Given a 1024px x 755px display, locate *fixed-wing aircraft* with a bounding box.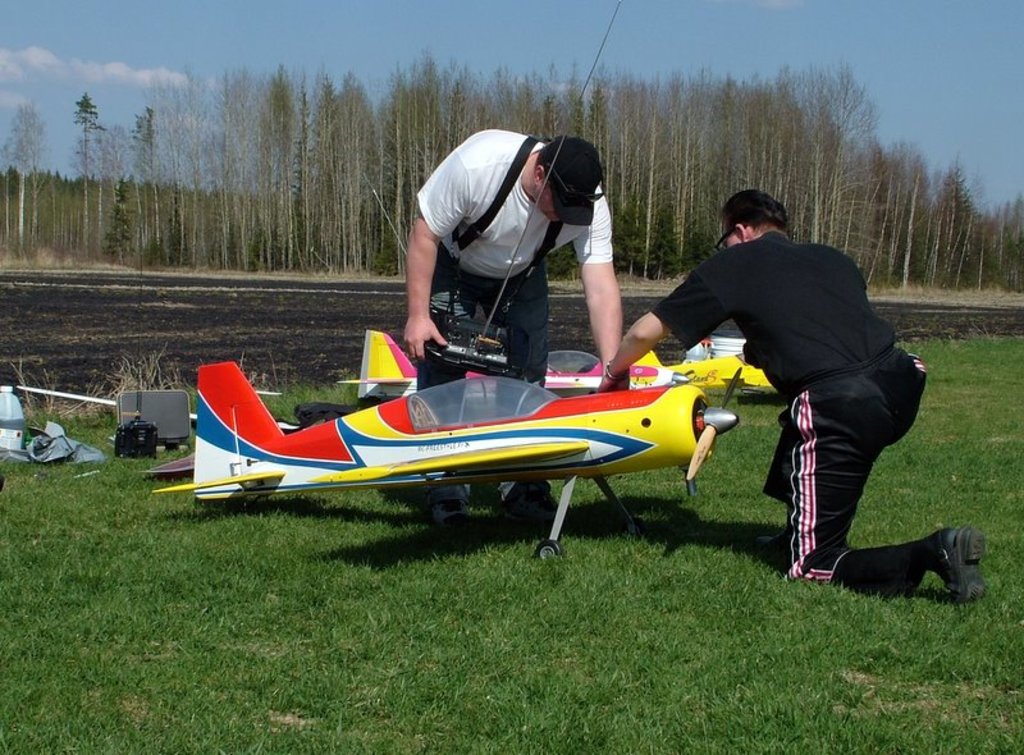
Located: bbox(151, 361, 744, 560).
